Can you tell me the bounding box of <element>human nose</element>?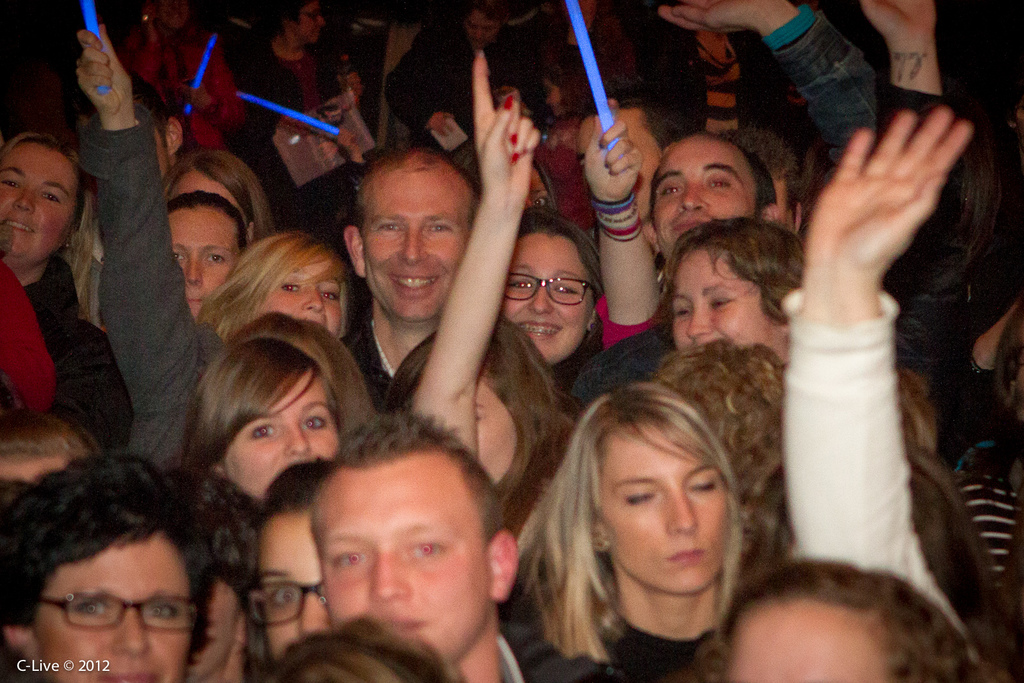
<bbox>181, 253, 205, 286</bbox>.
